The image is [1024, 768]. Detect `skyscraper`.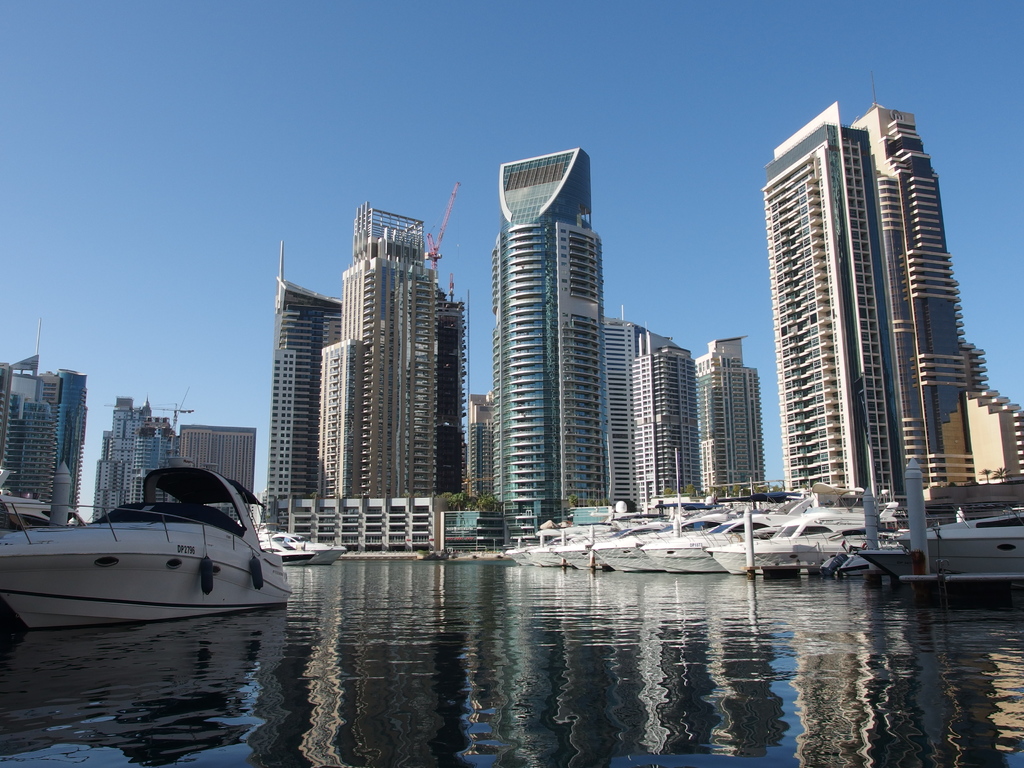
Detection: {"left": 88, "top": 392, "right": 180, "bottom": 523}.
